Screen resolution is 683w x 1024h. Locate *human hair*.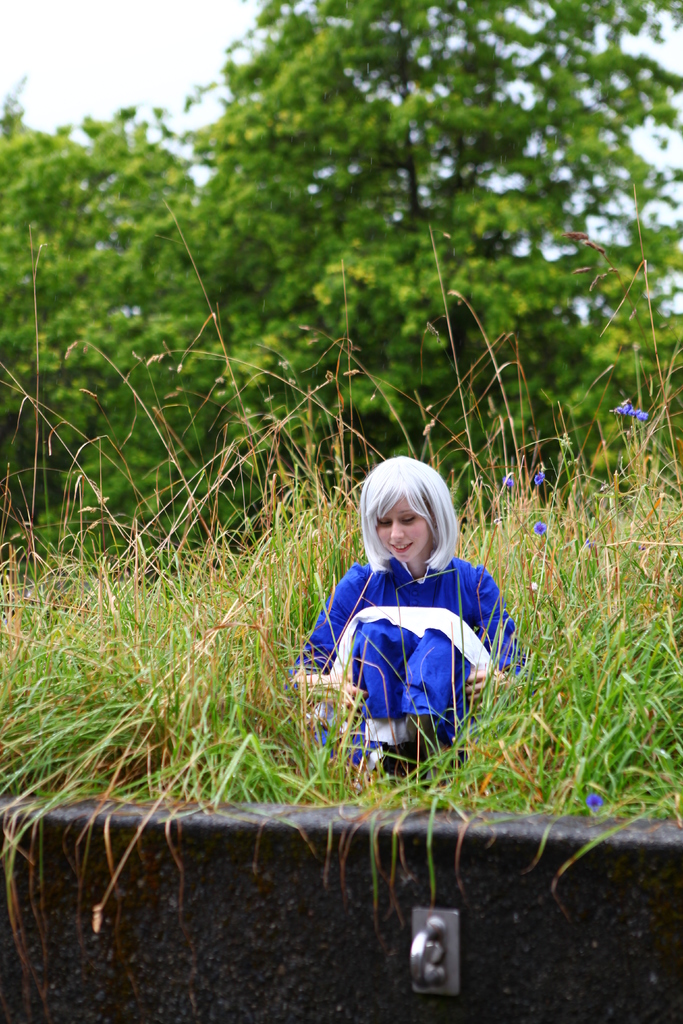
crop(351, 449, 454, 586).
